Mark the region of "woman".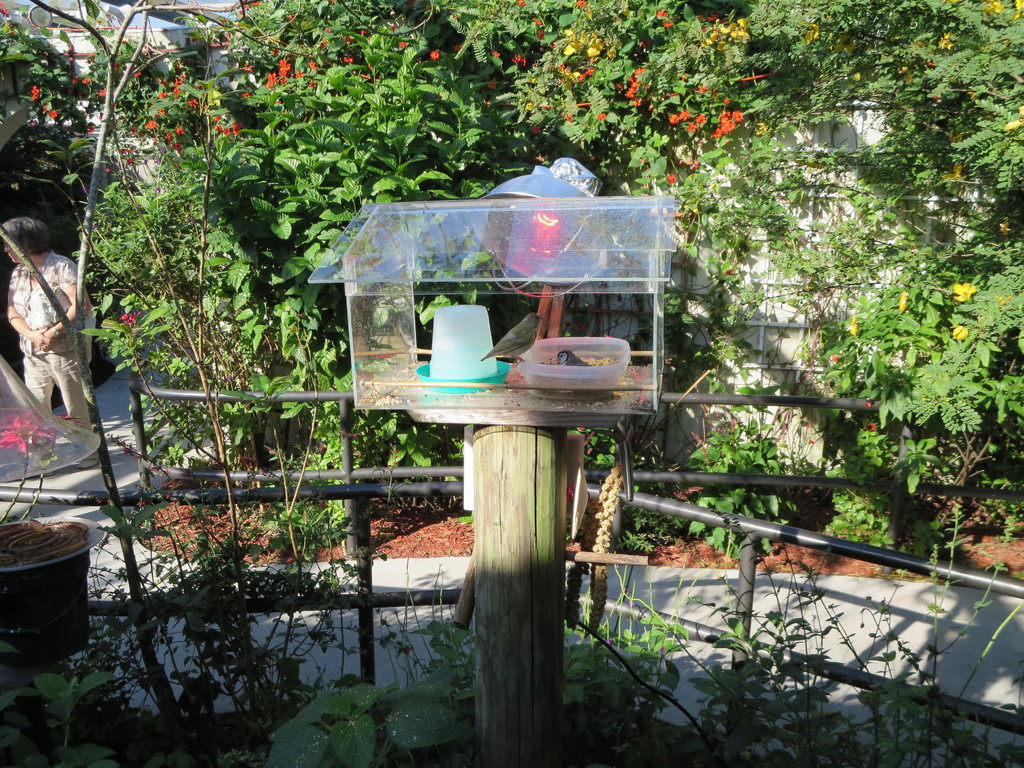
Region: <bbox>2, 214, 95, 467</bbox>.
